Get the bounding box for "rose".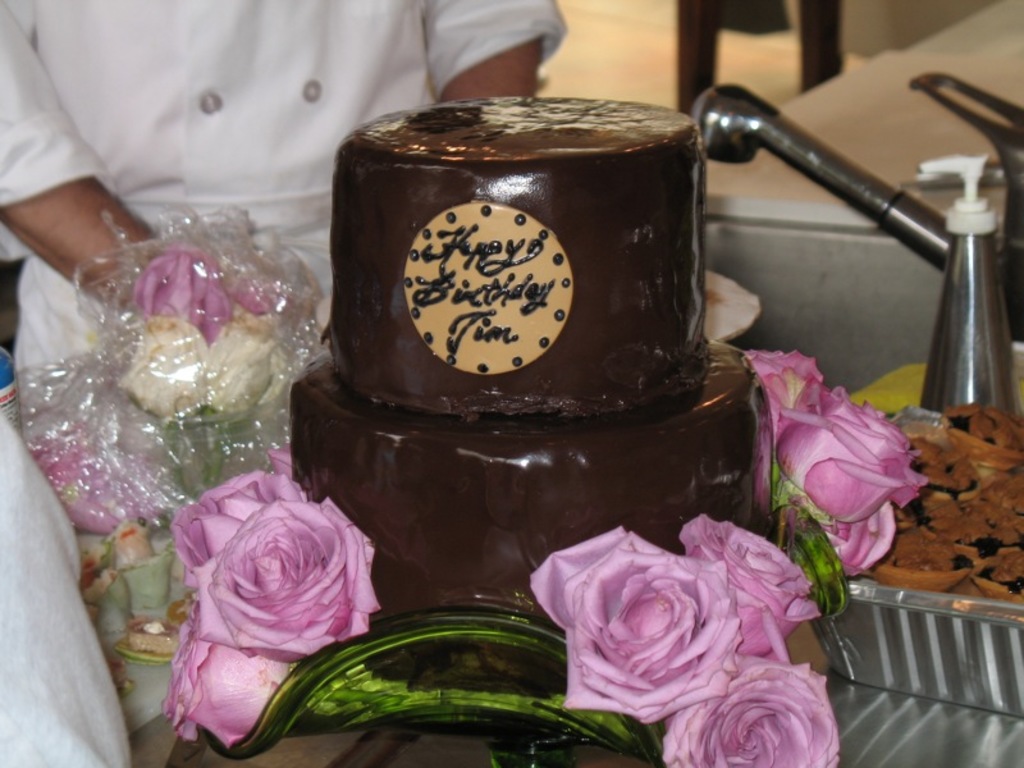
bbox=(525, 526, 749, 724).
